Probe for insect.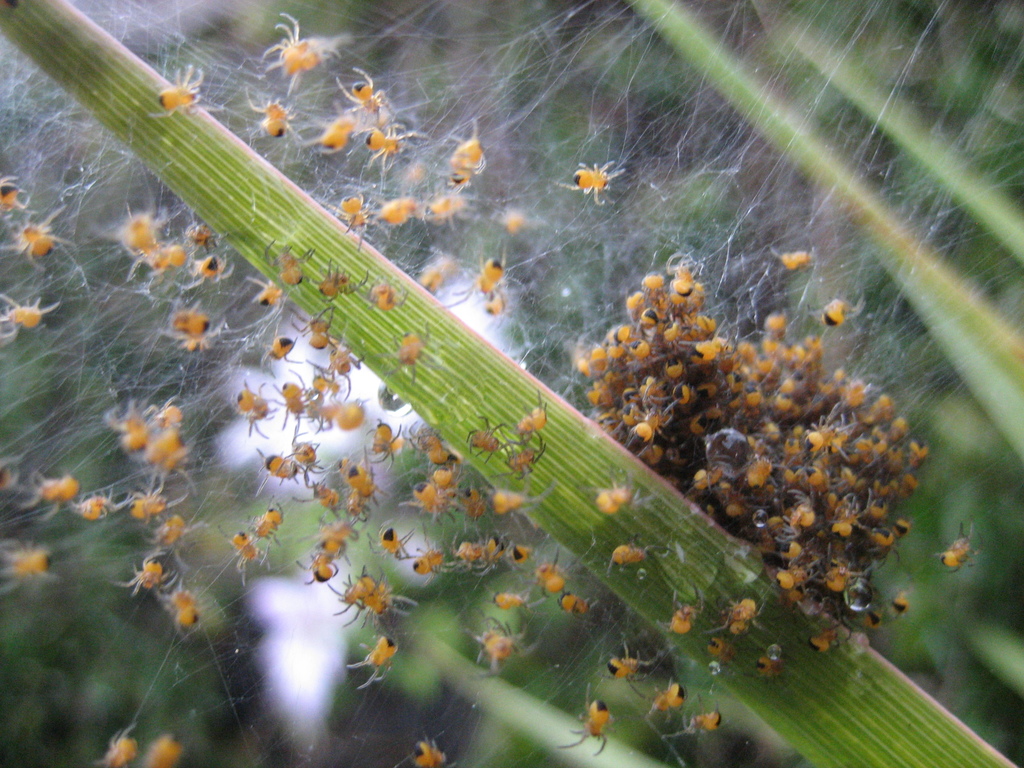
Probe result: (145,65,200,114).
